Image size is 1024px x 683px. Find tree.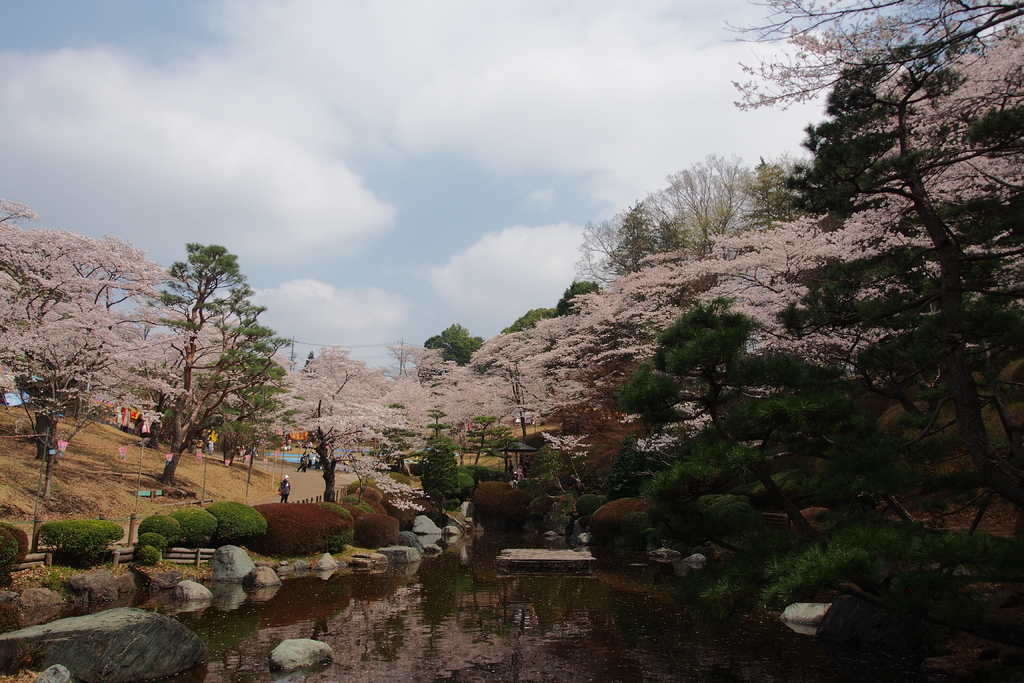
locate(504, 302, 550, 338).
